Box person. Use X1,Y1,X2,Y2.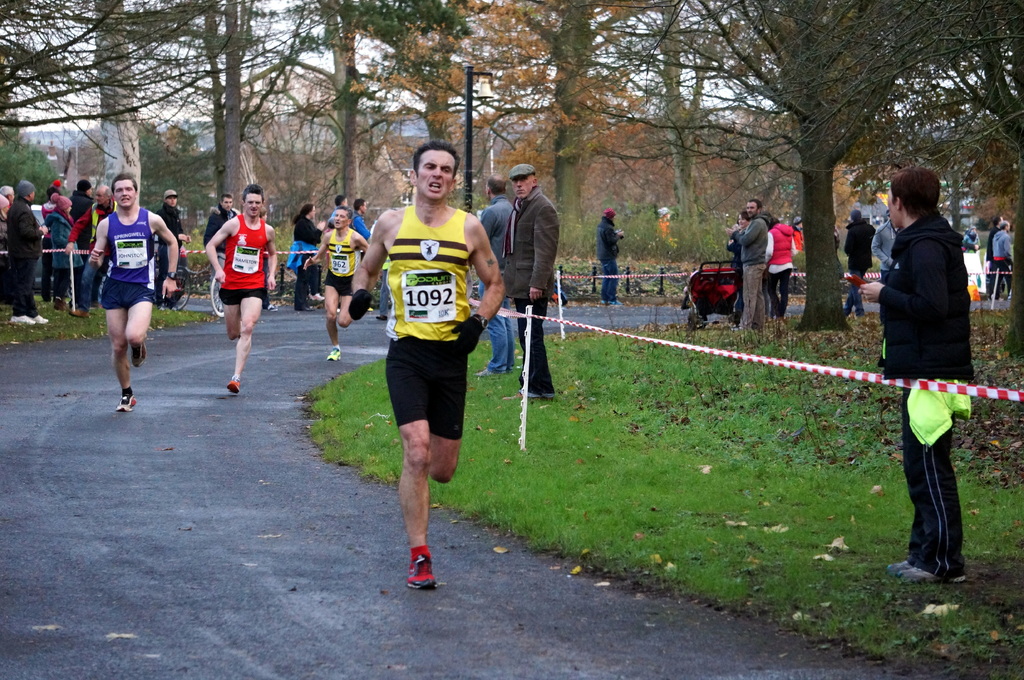
986,223,1016,302.
